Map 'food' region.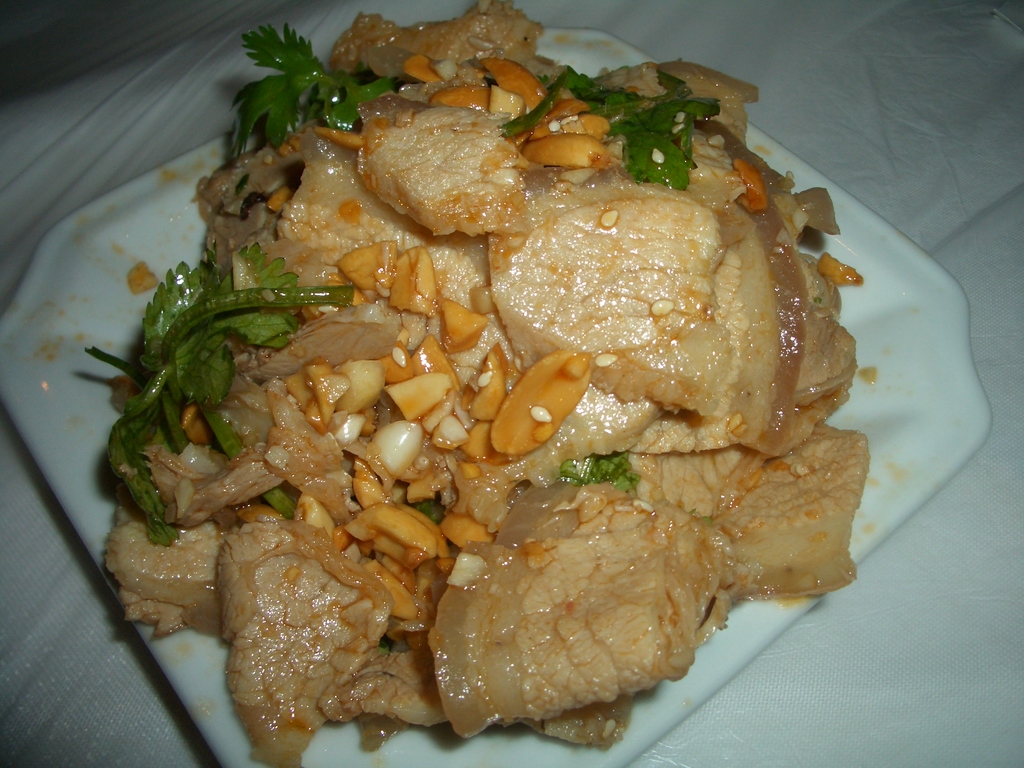
Mapped to 99, 0, 868, 767.
